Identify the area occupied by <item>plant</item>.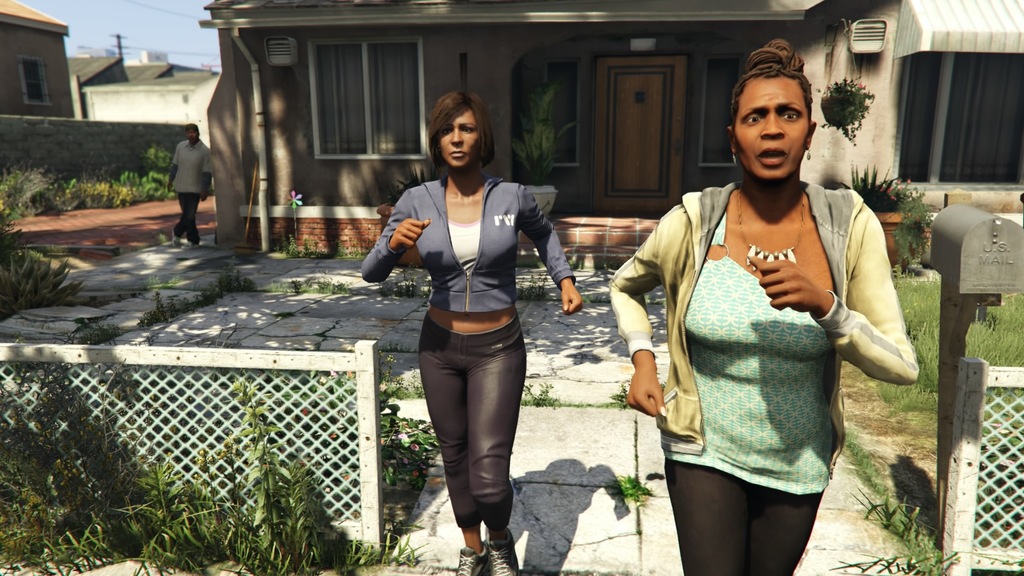
Area: 60:317:124:344.
